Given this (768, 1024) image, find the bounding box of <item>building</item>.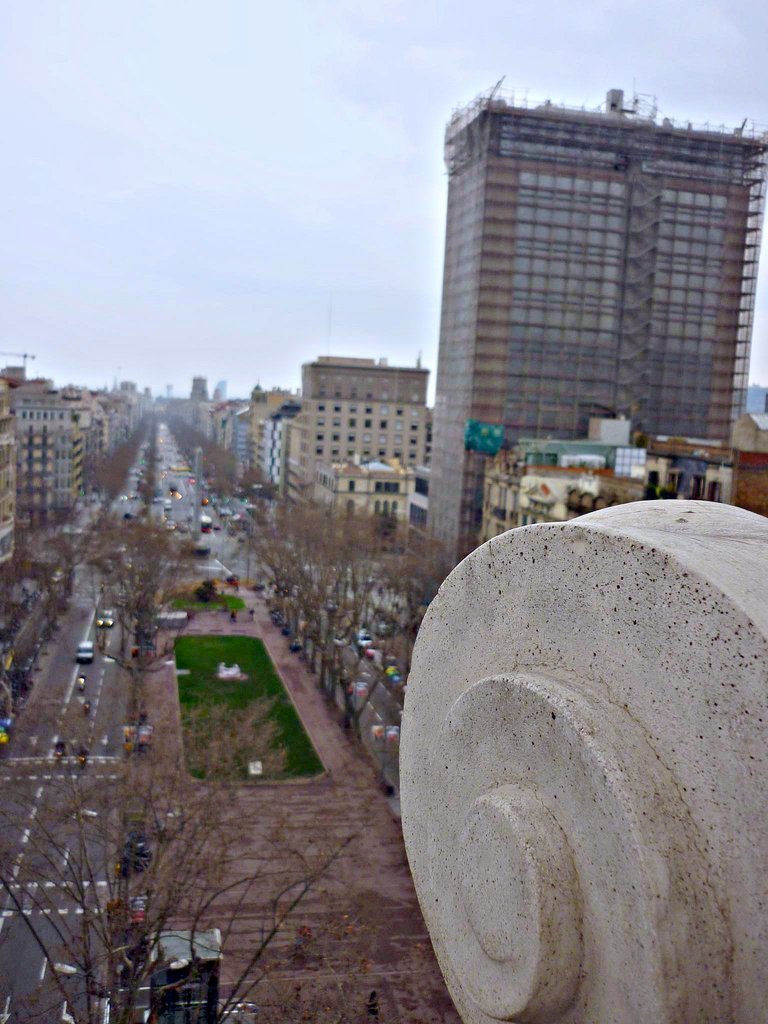
bbox=[440, 89, 767, 563].
